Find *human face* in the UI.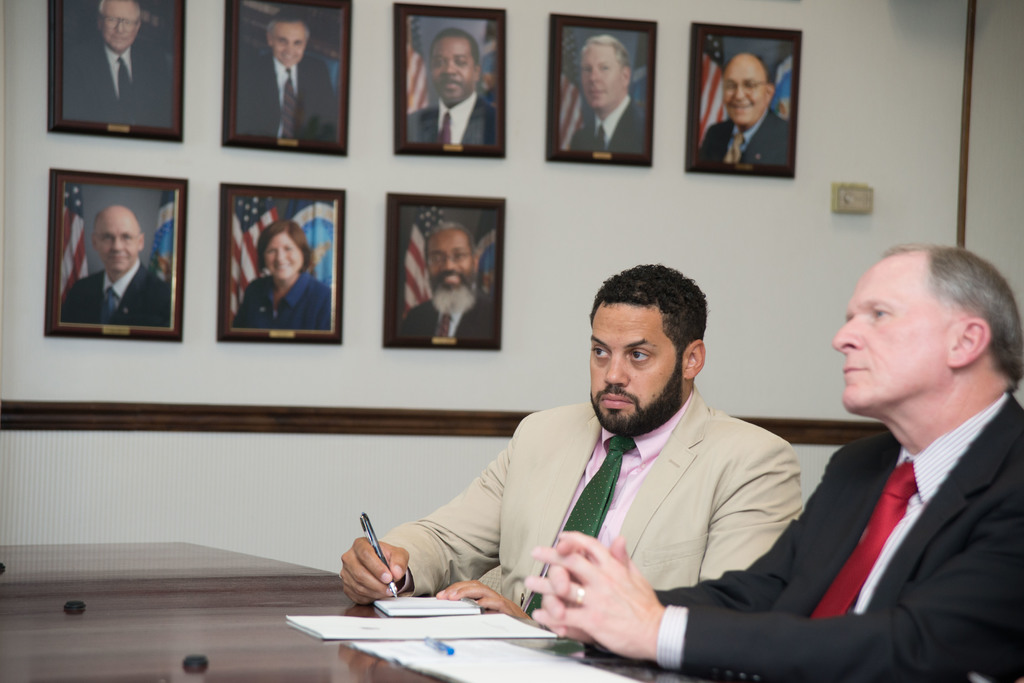
UI element at 90:215:138:273.
